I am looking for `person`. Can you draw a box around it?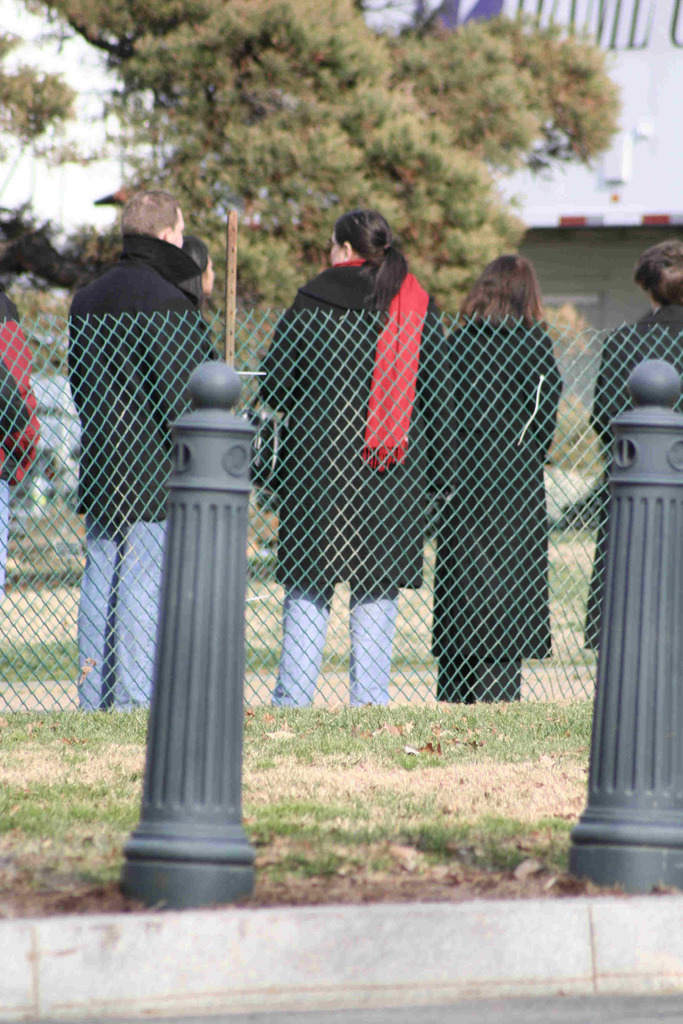
Sure, the bounding box is box=[69, 190, 211, 717].
